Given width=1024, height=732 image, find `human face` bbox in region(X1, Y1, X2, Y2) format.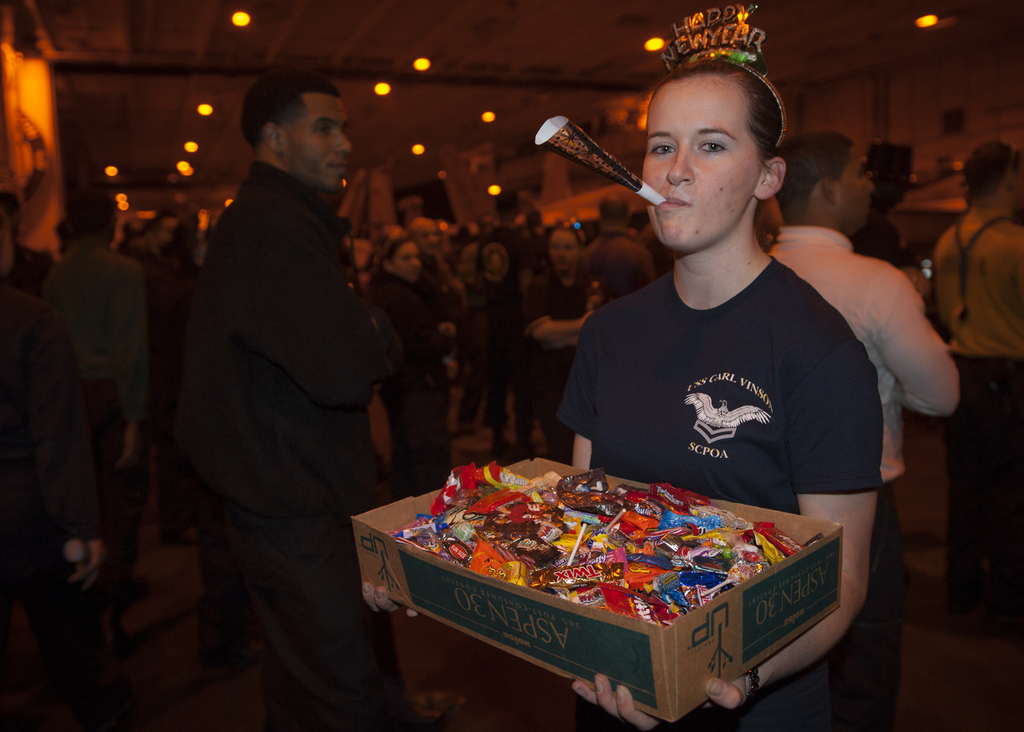
region(643, 74, 765, 254).
